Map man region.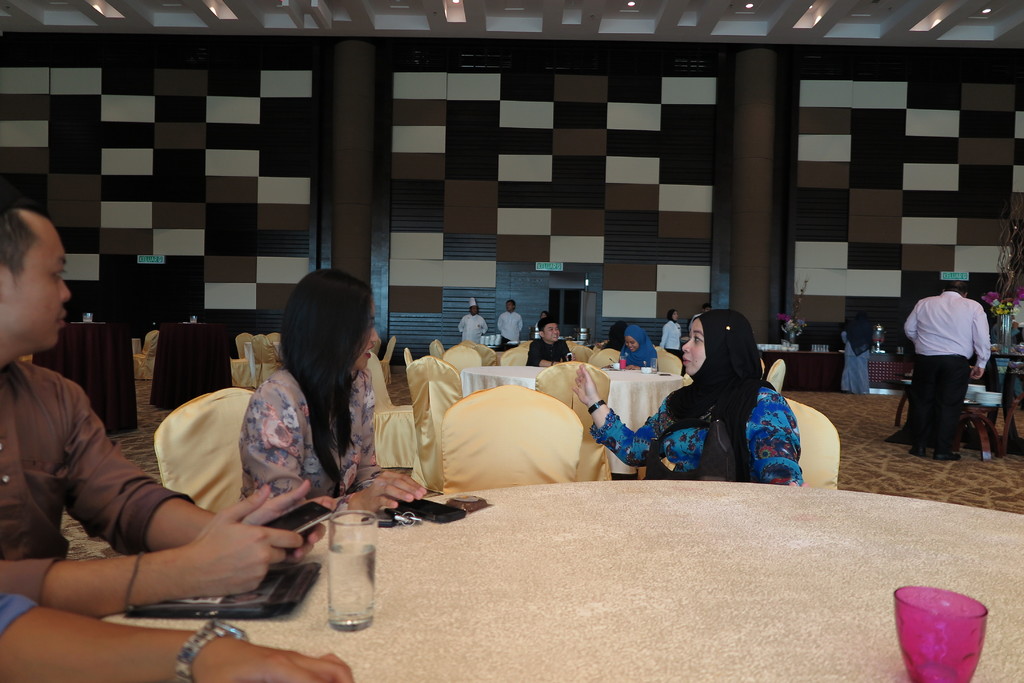
Mapped to x1=495 y1=297 x2=521 y2=347.
